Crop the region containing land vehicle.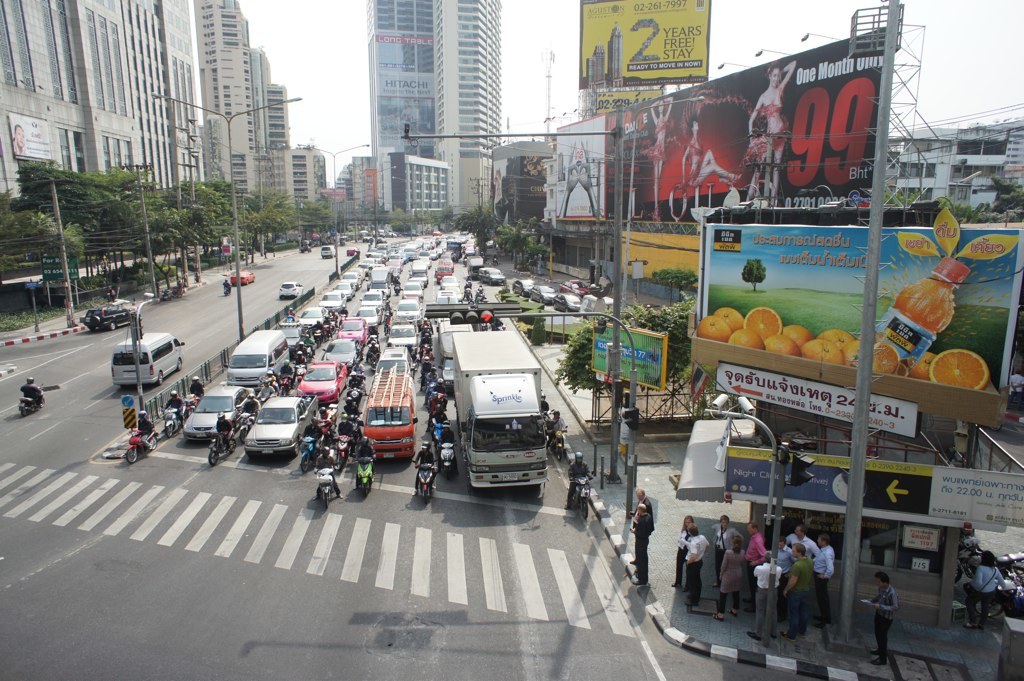
Crop region: 228/271/255/284.
